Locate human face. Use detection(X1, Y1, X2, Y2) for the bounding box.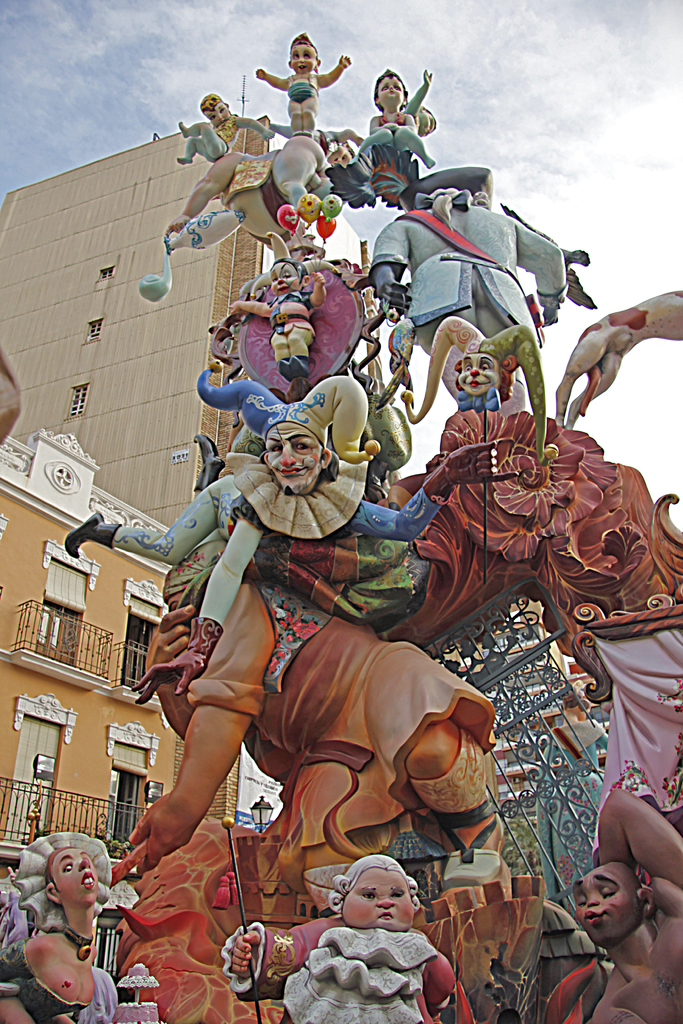
detection(208, 104, 229, 125).
